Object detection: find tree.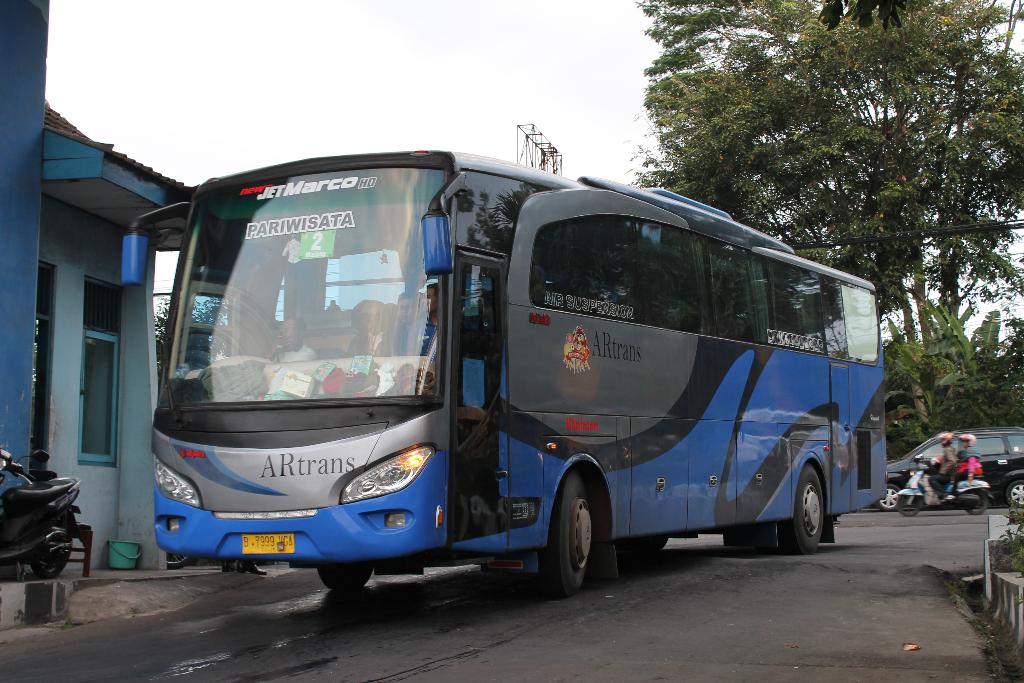
(x1=153, y1=288, x2=260, y2=390).
